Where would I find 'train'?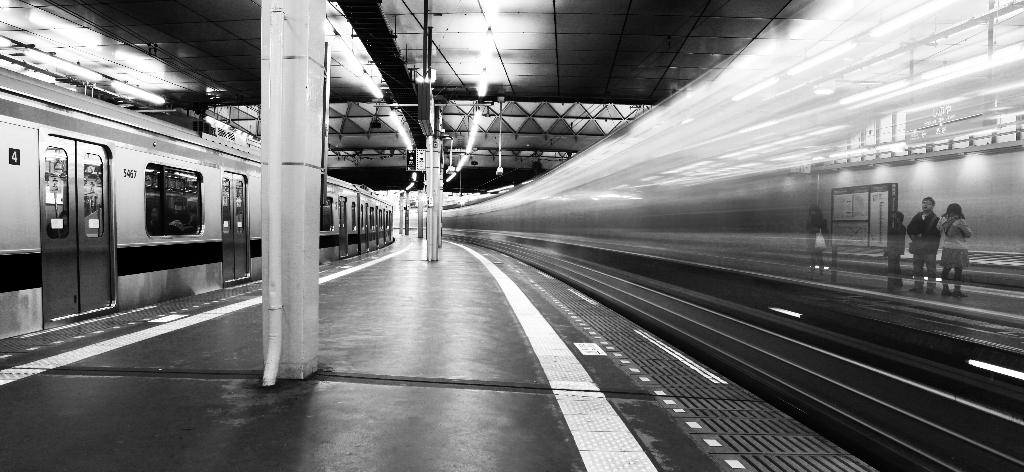
At crop(0, 65, 398, 346).
